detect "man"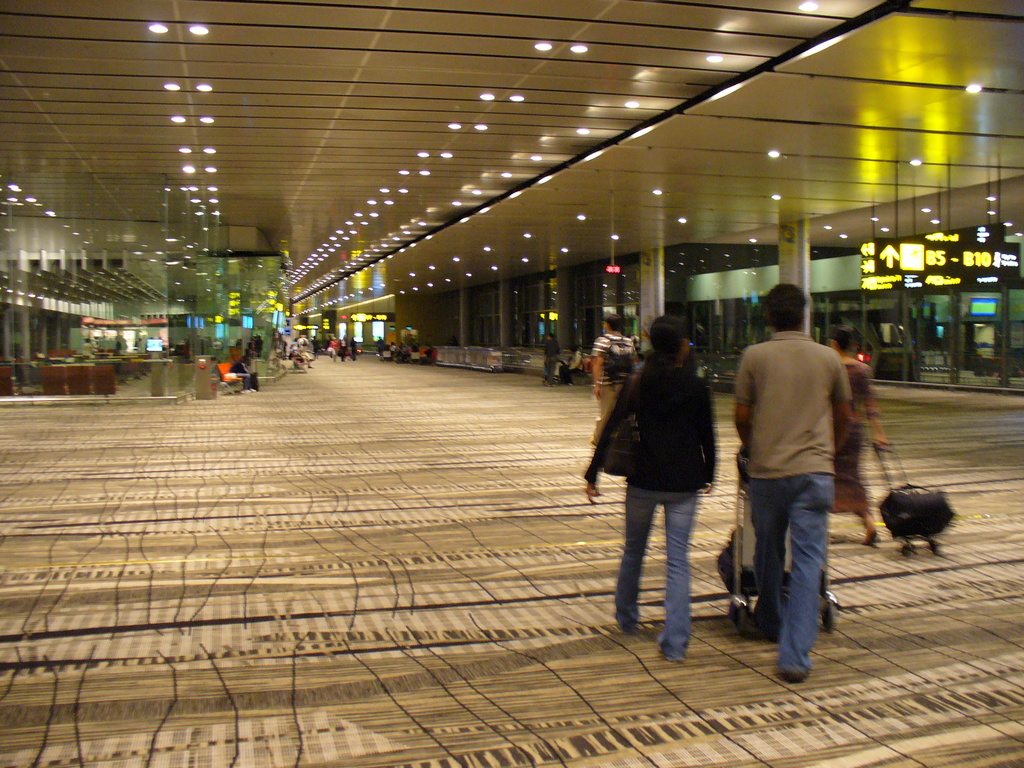
{"left": 586, "top": 306, "right": 651, "bottom": 444}
